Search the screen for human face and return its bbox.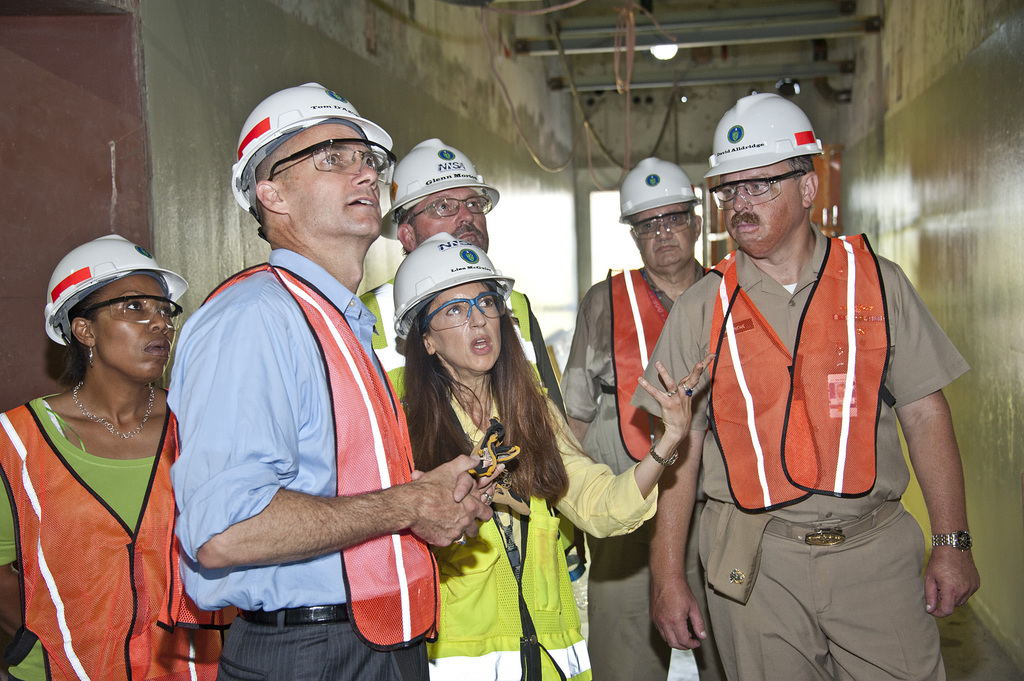
Found: (417, 188, 488, 252).
